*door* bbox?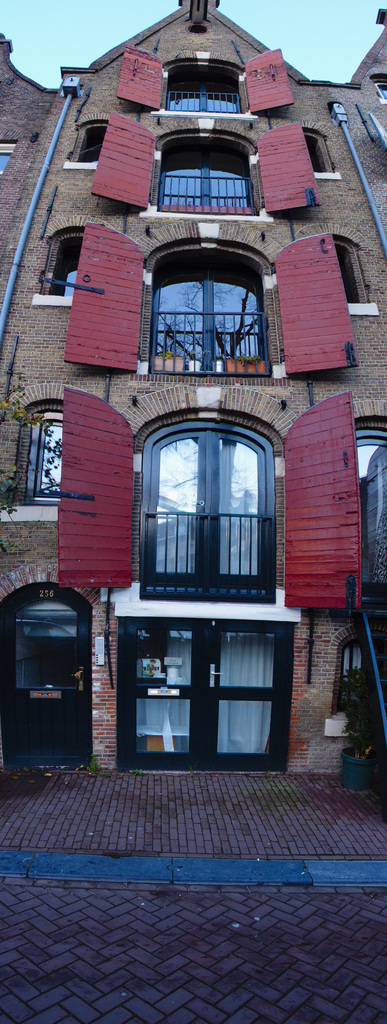
<box>63,219,334,378</box>
